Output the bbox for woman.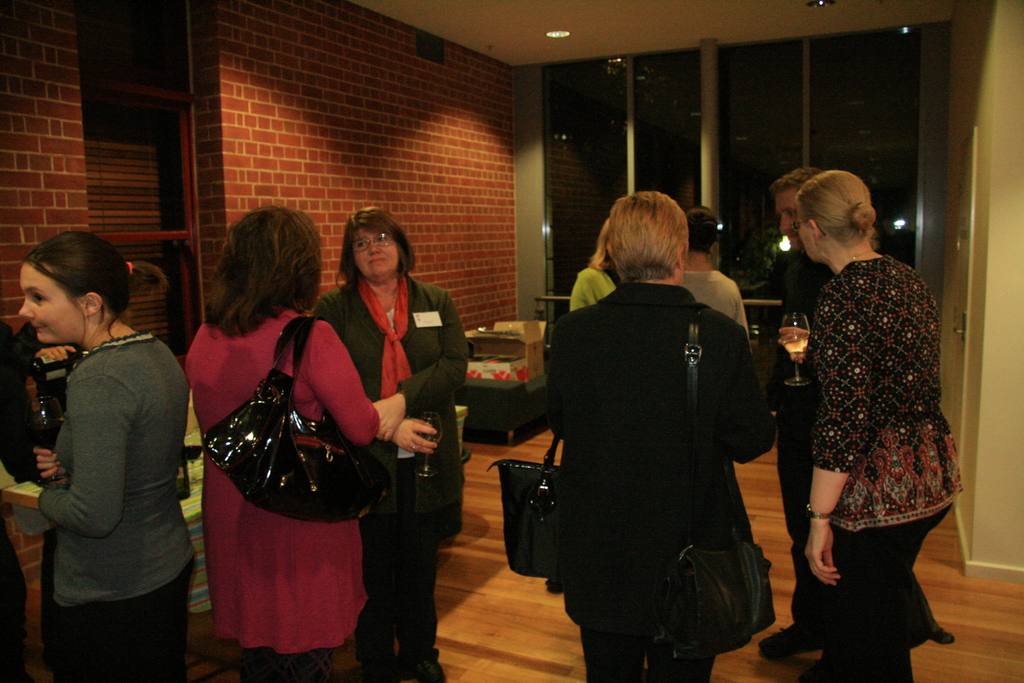
[0, 313, 48, 682].
